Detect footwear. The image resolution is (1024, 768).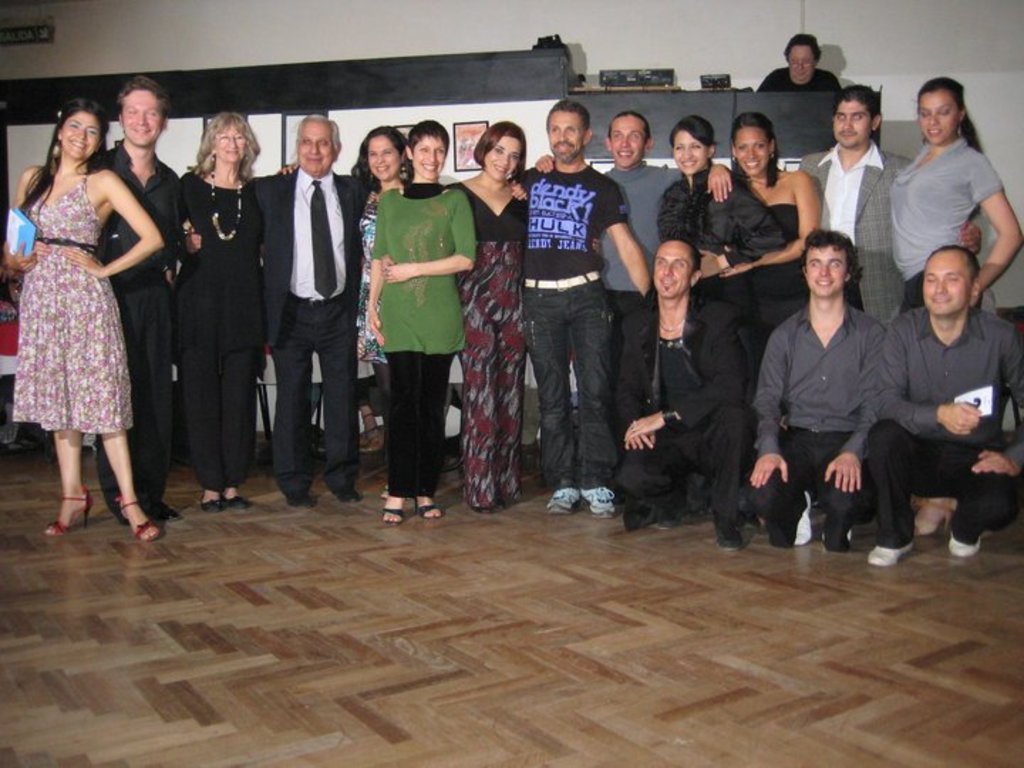
<bbox>114, 513, 128, 525</bbox>.
